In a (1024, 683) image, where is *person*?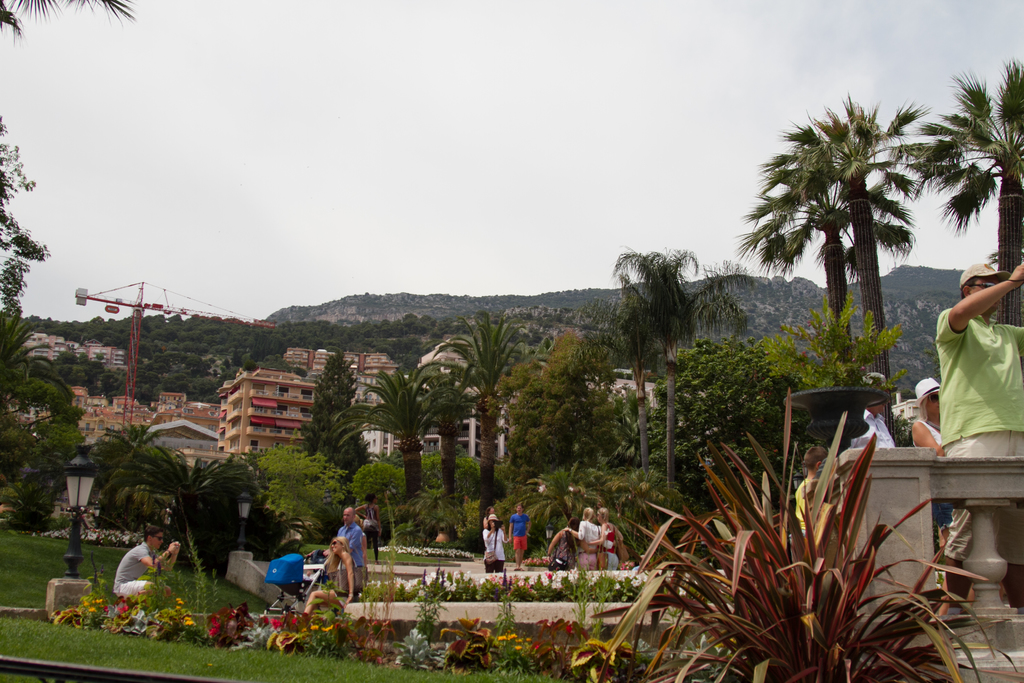
bbox=(300, 536, 356, 617).
